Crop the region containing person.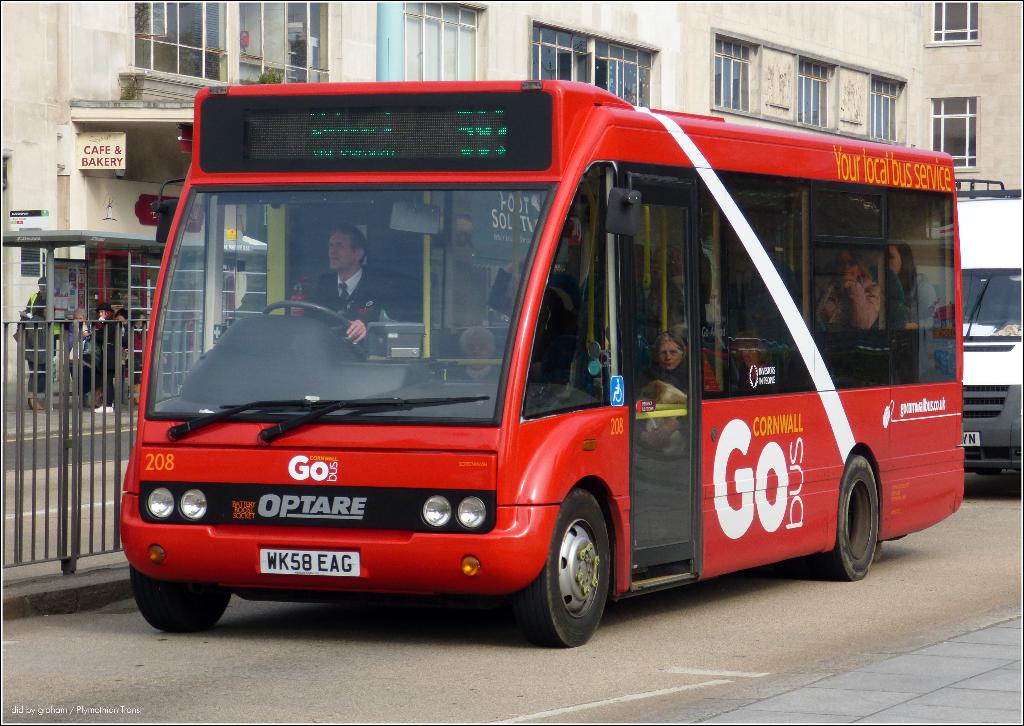
Crop region: [left=67, top=306, right=102, bottom=406].
